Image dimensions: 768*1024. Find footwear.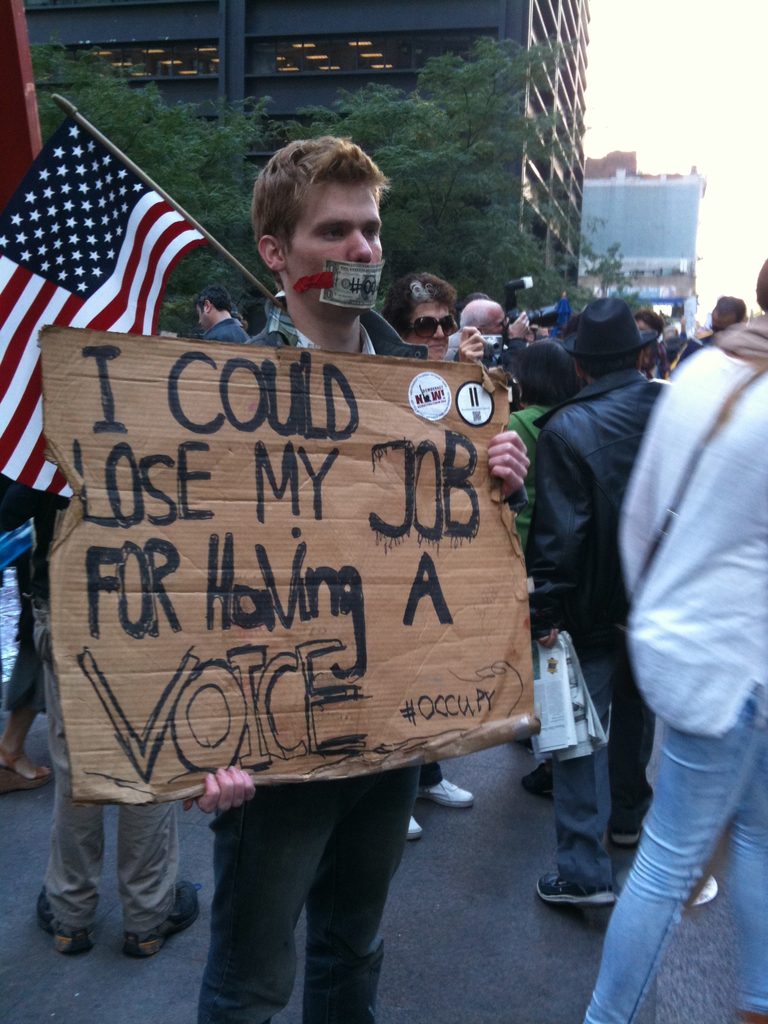
x1=427, y1=776, x2=479, y2=815.
